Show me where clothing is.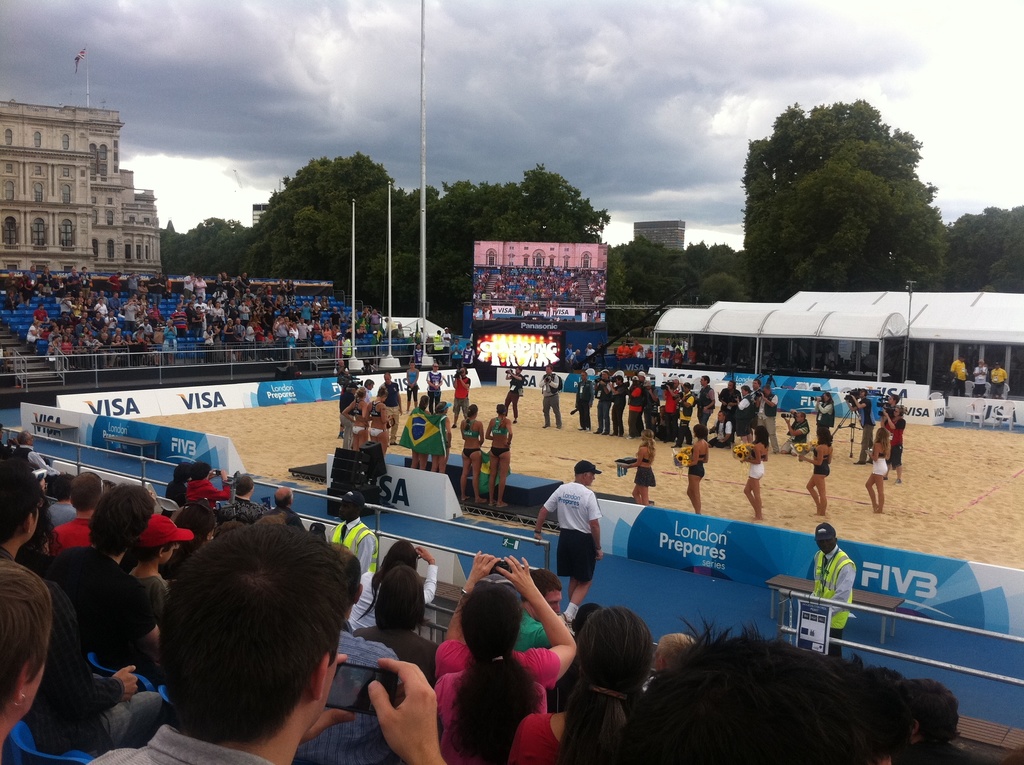
clothing is at 427, 647, 567, 747.
